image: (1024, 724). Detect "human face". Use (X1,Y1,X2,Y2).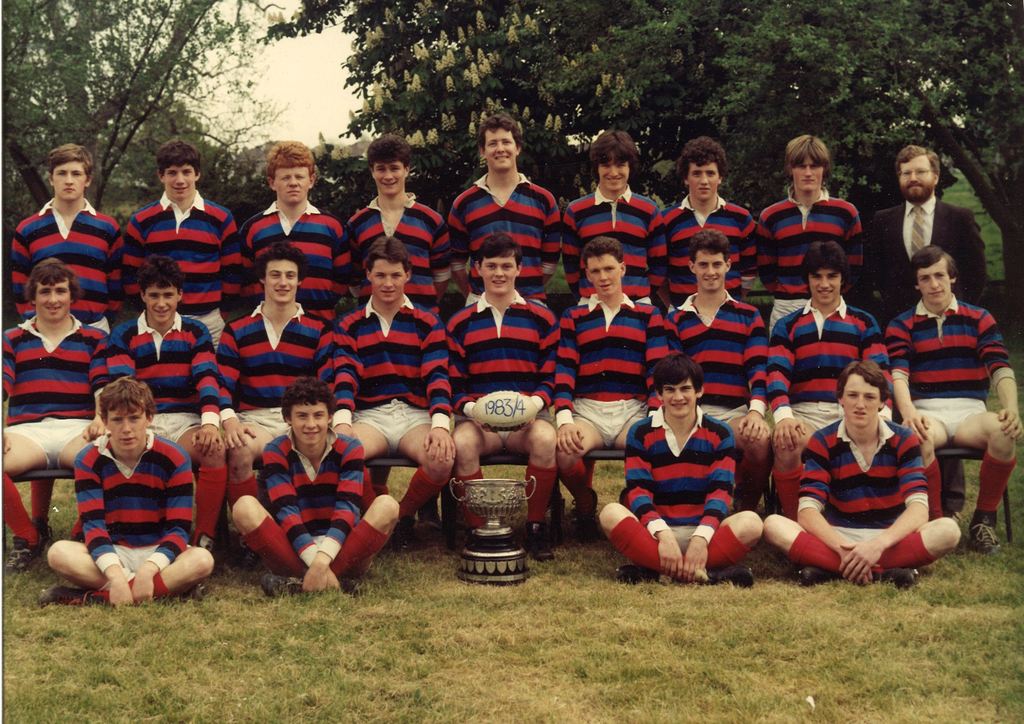
(698,247,724,289).
